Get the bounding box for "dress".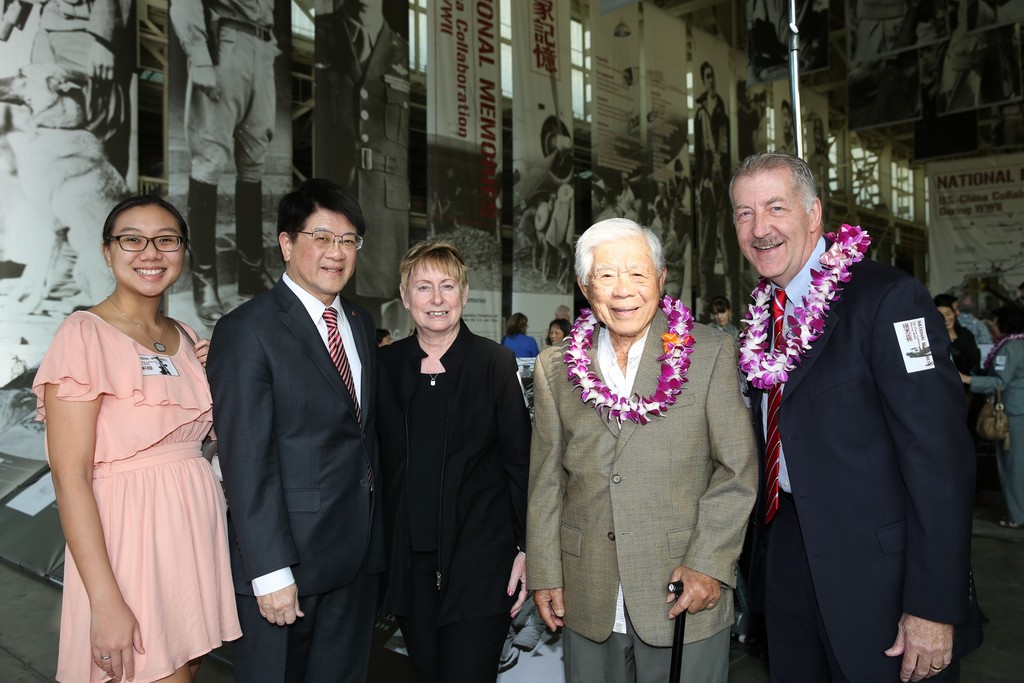
region(373, 329, 535, 682).
